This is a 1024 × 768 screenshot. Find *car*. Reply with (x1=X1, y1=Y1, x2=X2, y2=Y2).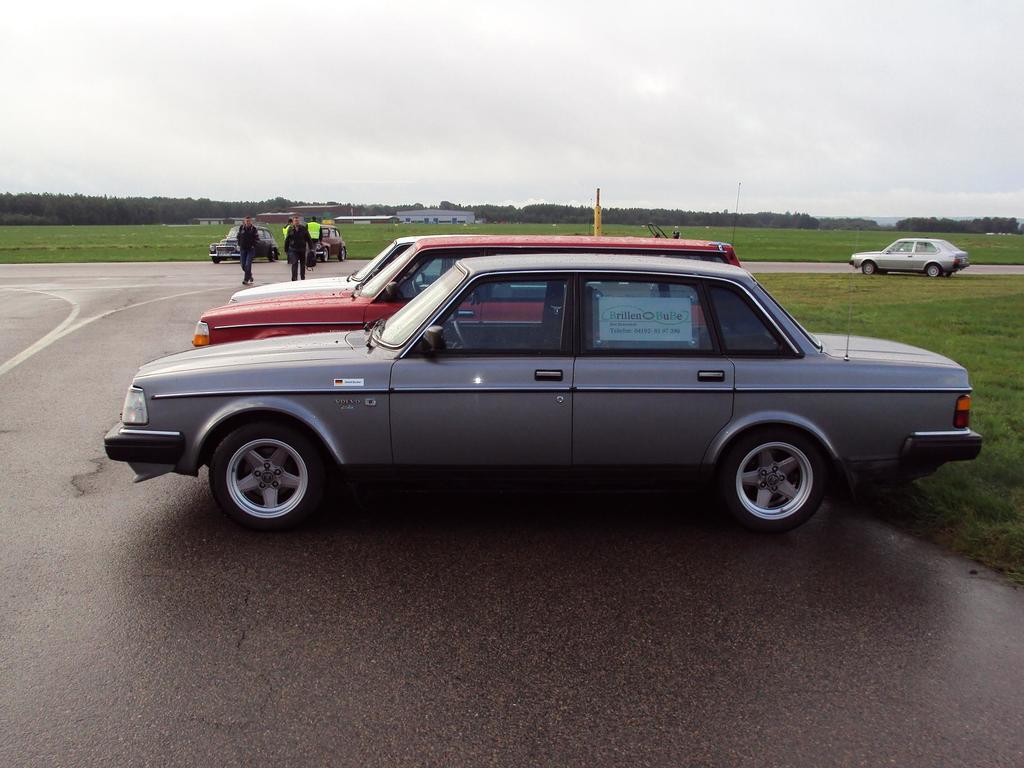
(x1=179, y1=234, x2=755, y2=373).
